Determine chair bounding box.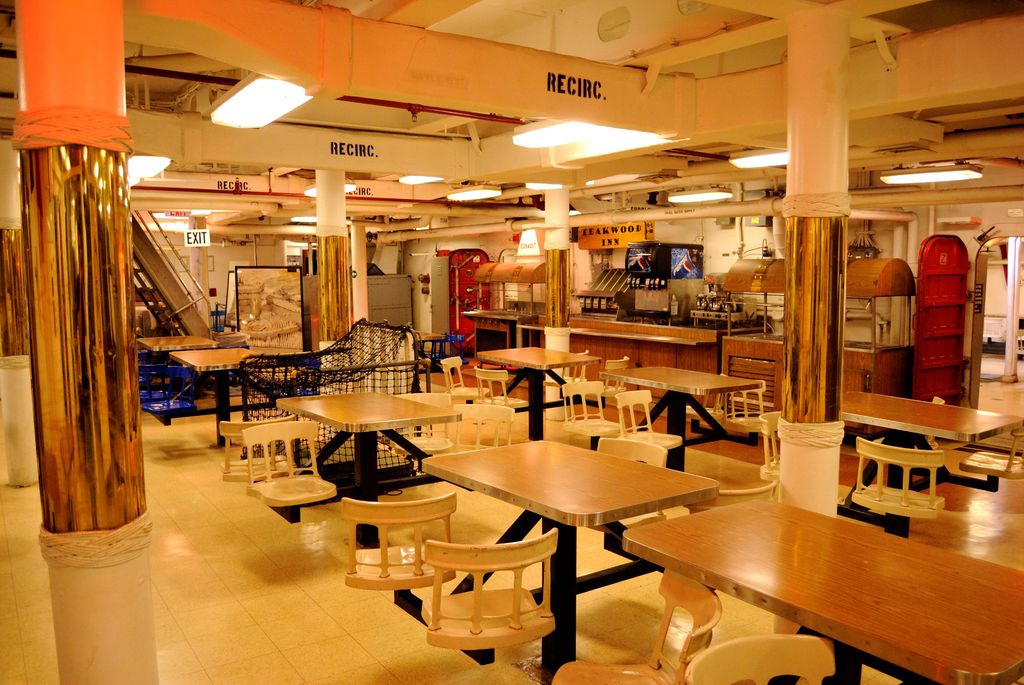
Determined: bbox=[440, 359, 483, 406].
